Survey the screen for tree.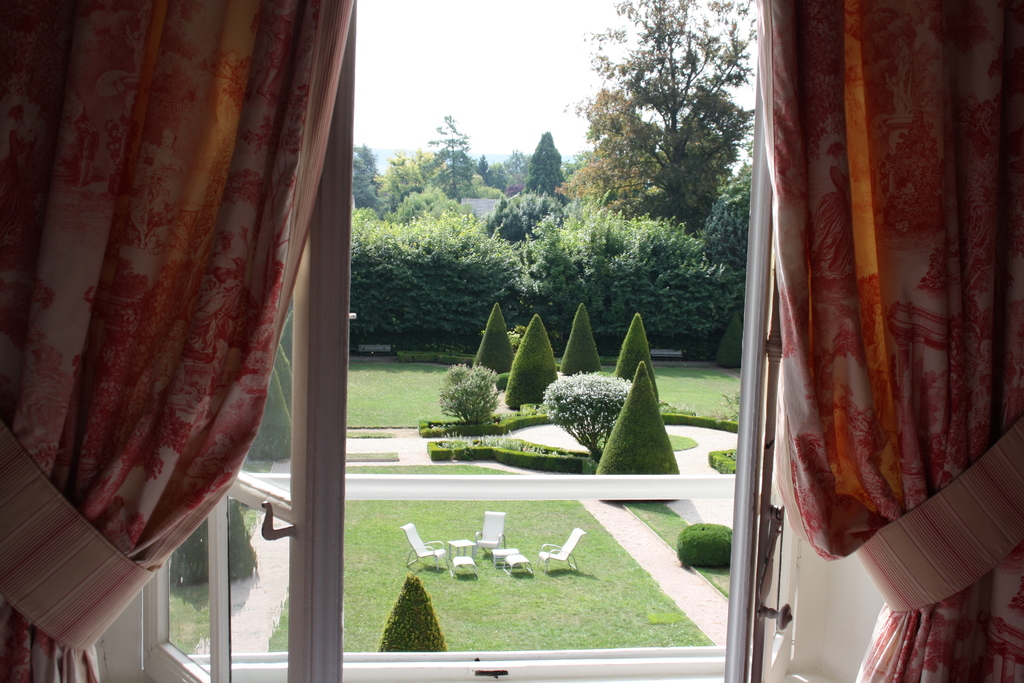
Survey found: BBox(525, 128, 568, 199).
